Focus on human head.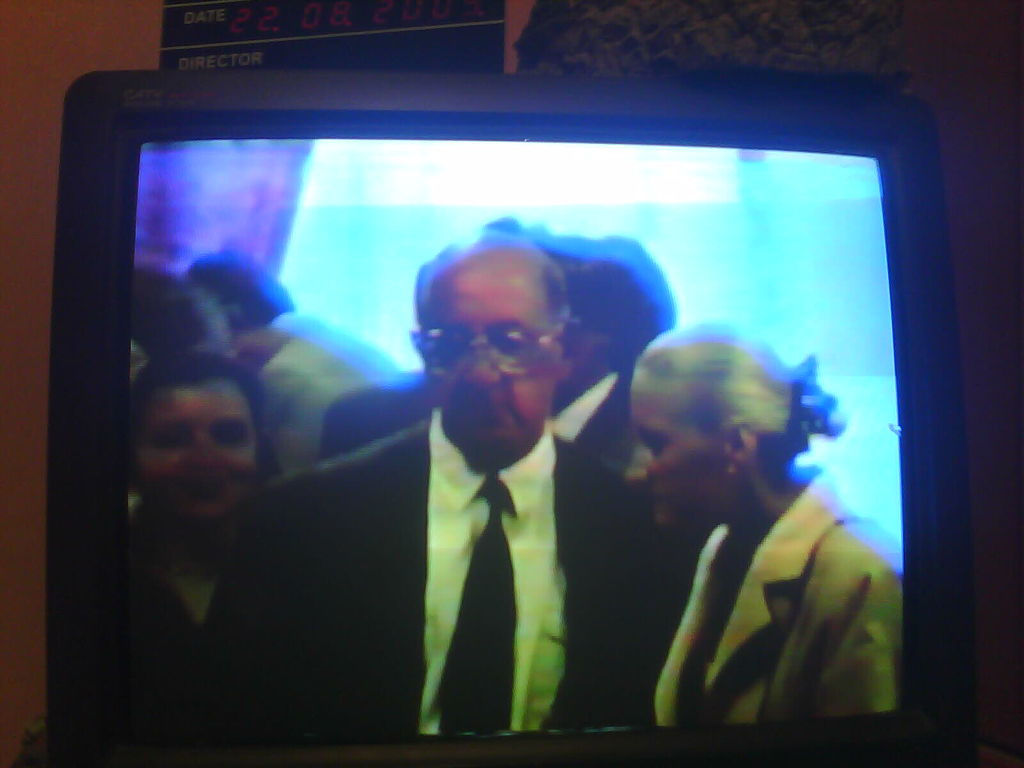
Focused at x1=627 y1=320 x2=820 y2=529.
